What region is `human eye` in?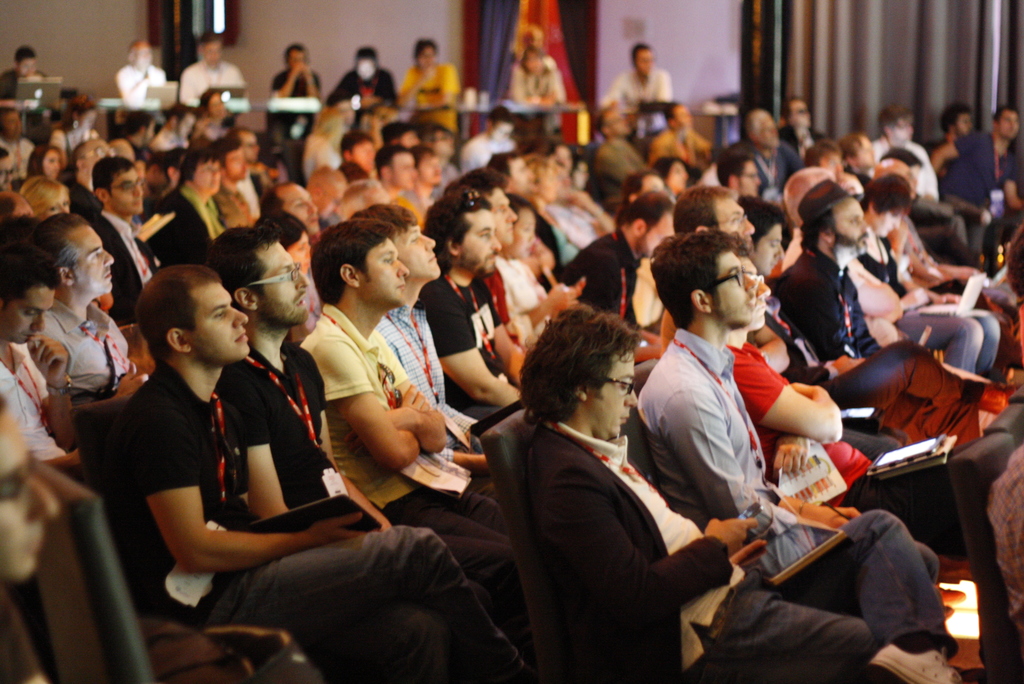
(left=847, top=214, right=860, bottom=224).
